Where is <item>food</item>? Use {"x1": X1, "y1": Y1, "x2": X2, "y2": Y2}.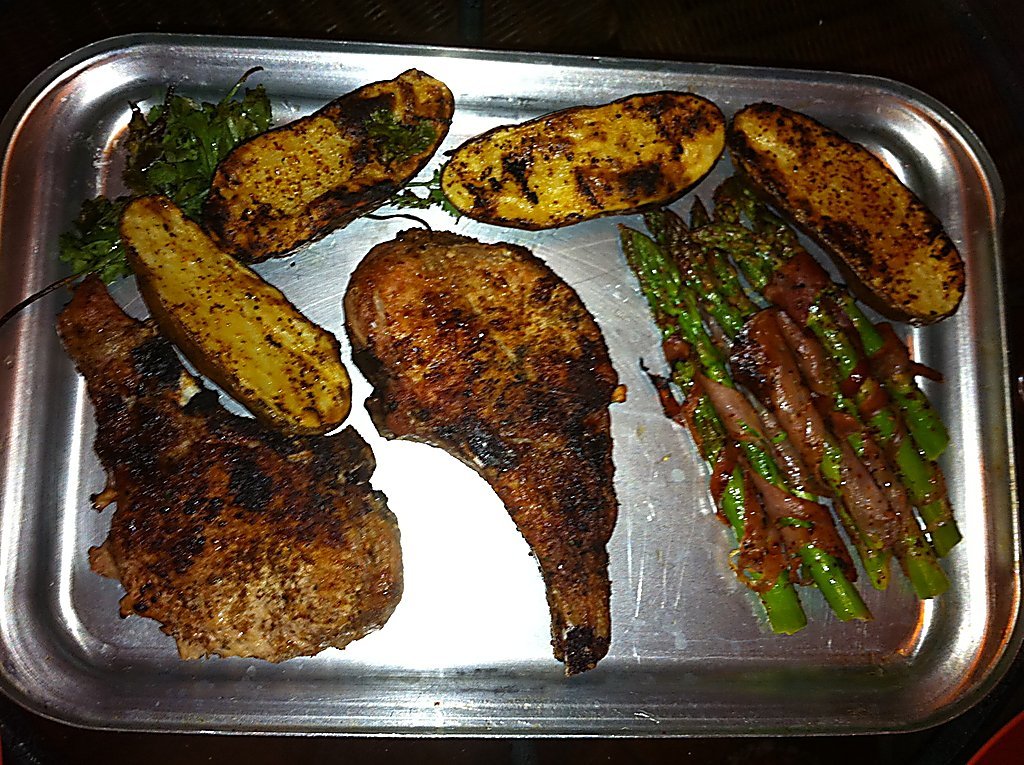
{"x1": 425, "y1": 90, "x2": 722, "y2": 235}.
